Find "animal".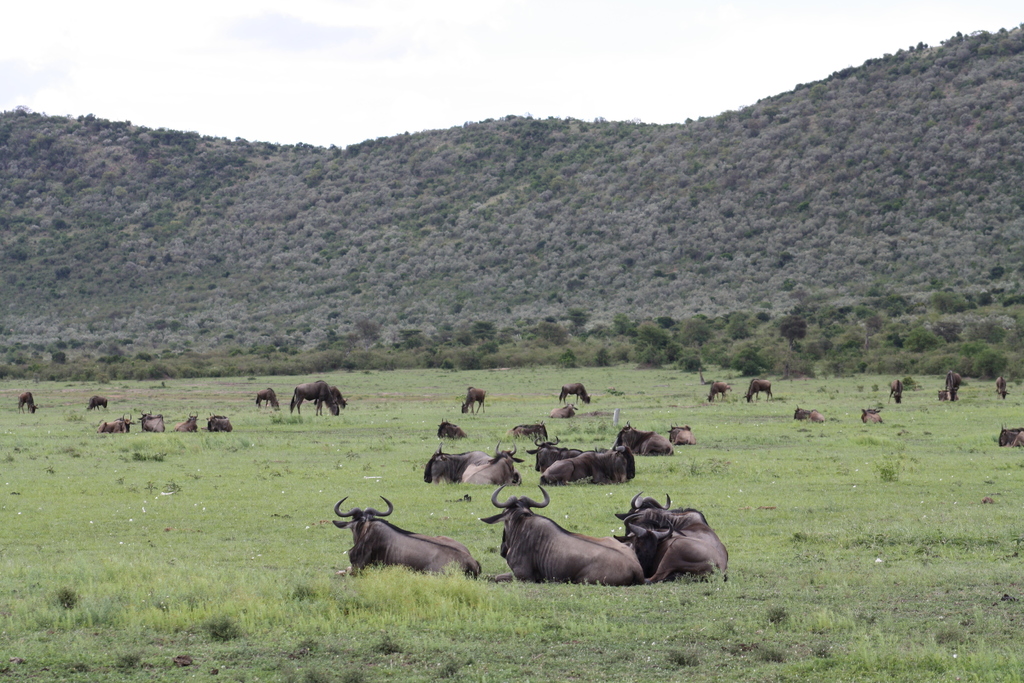
(709, 384, 730, 403).
